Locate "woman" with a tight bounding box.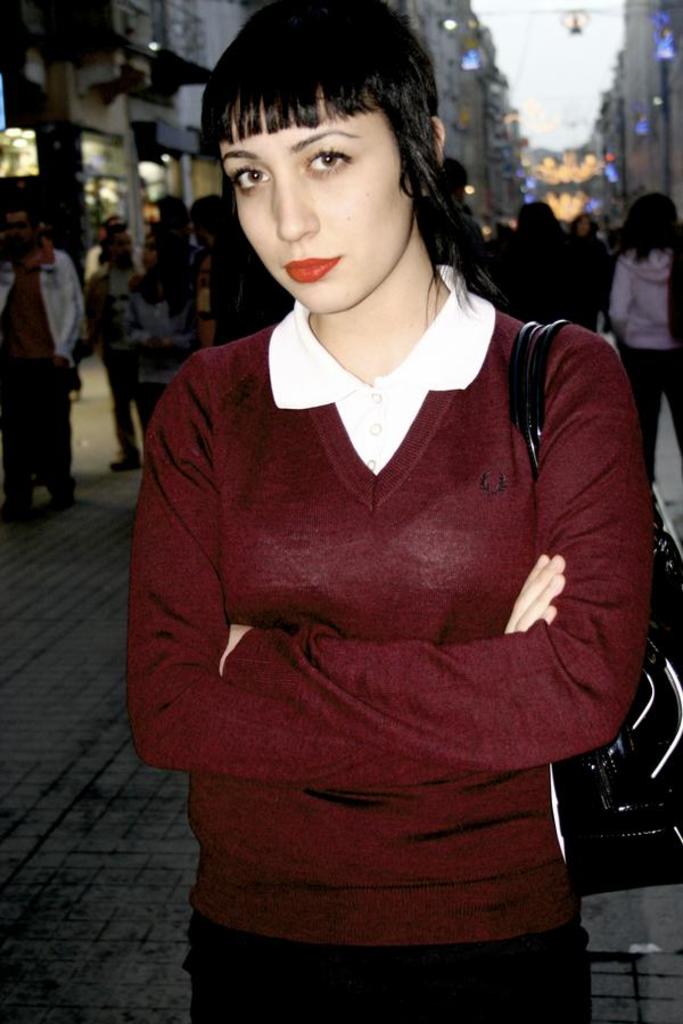
x1=133, y1=7, x2=682, y2=1014.
